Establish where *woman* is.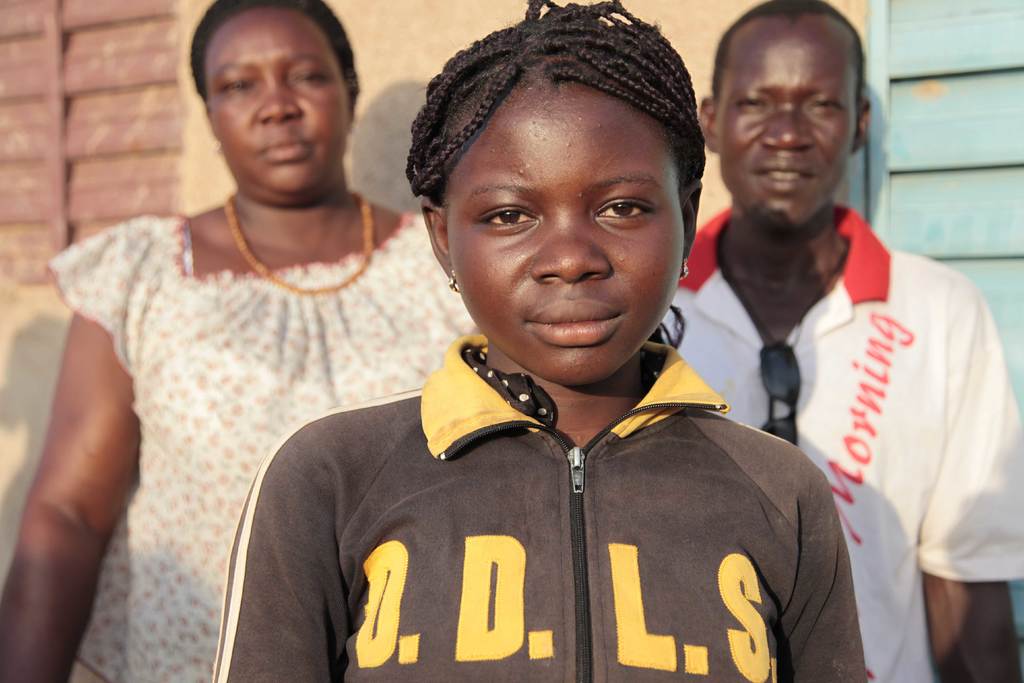
Established at detection(0, 0, 481, 682).
